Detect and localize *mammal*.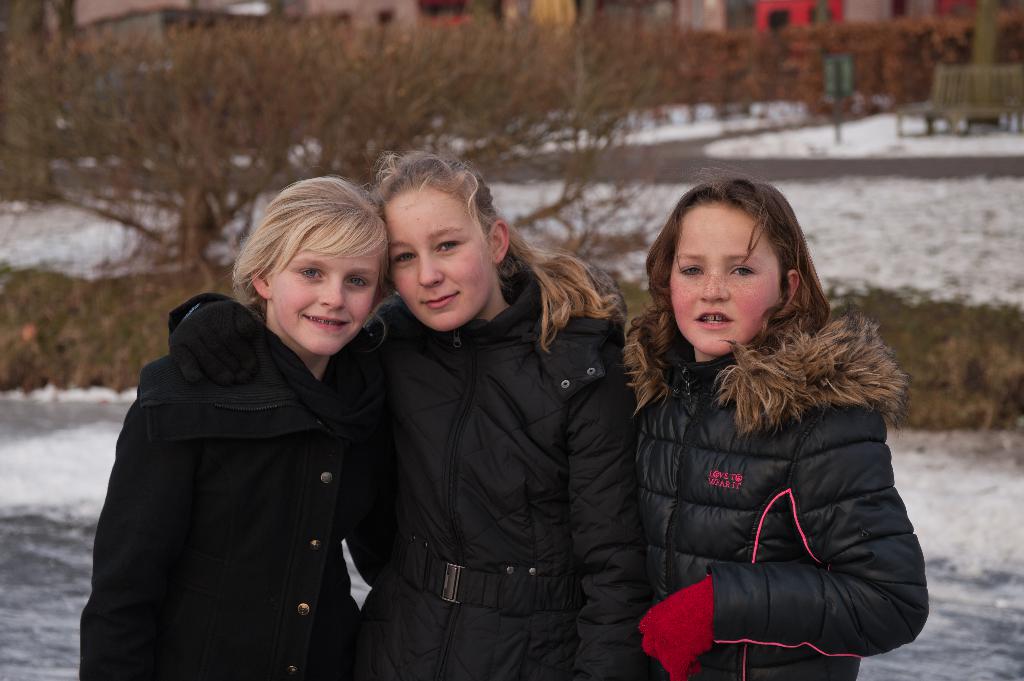
Localized at (left=166, top=156, right=655, bottom=680).
